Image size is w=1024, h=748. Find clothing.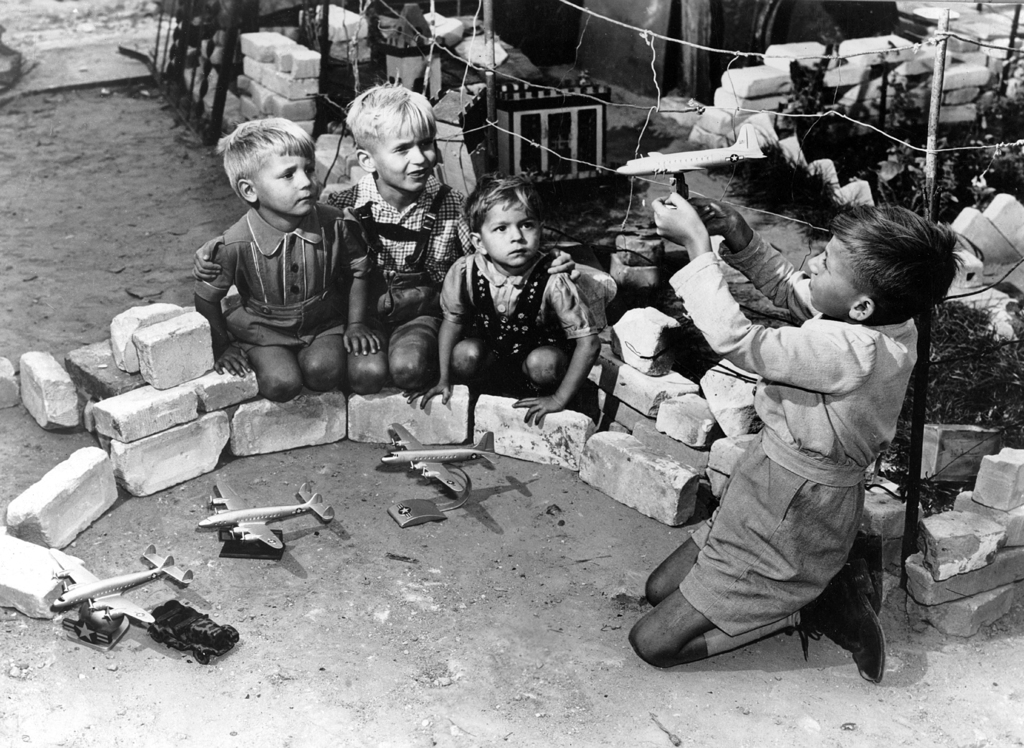
select_region(653, 230, 920, 626).
